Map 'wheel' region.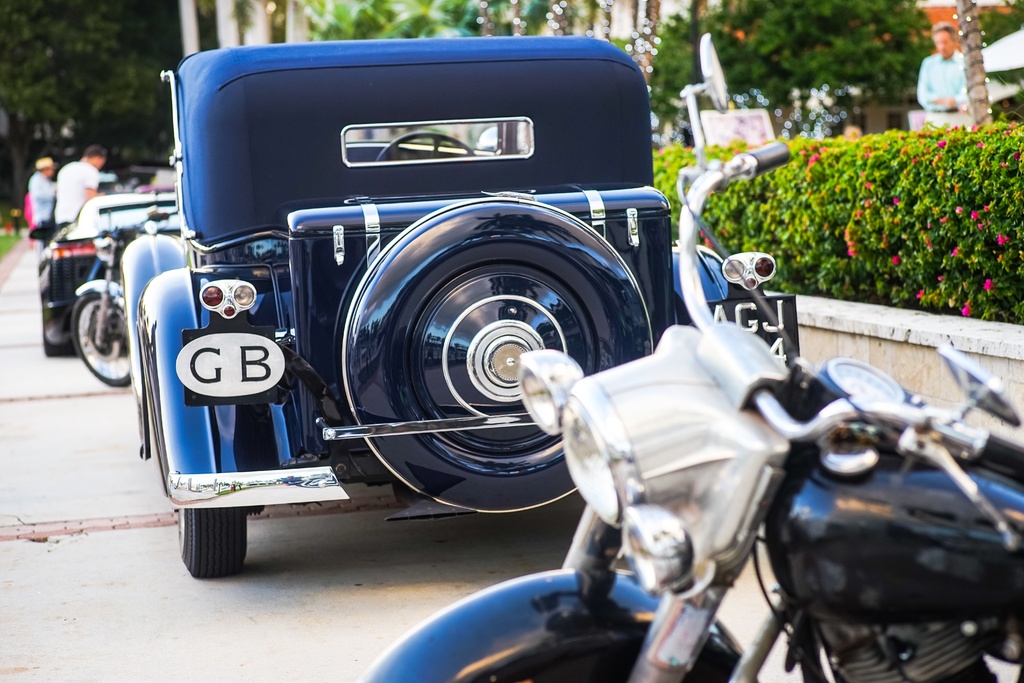
Mapped to rect(67, 283, 145, 383).
